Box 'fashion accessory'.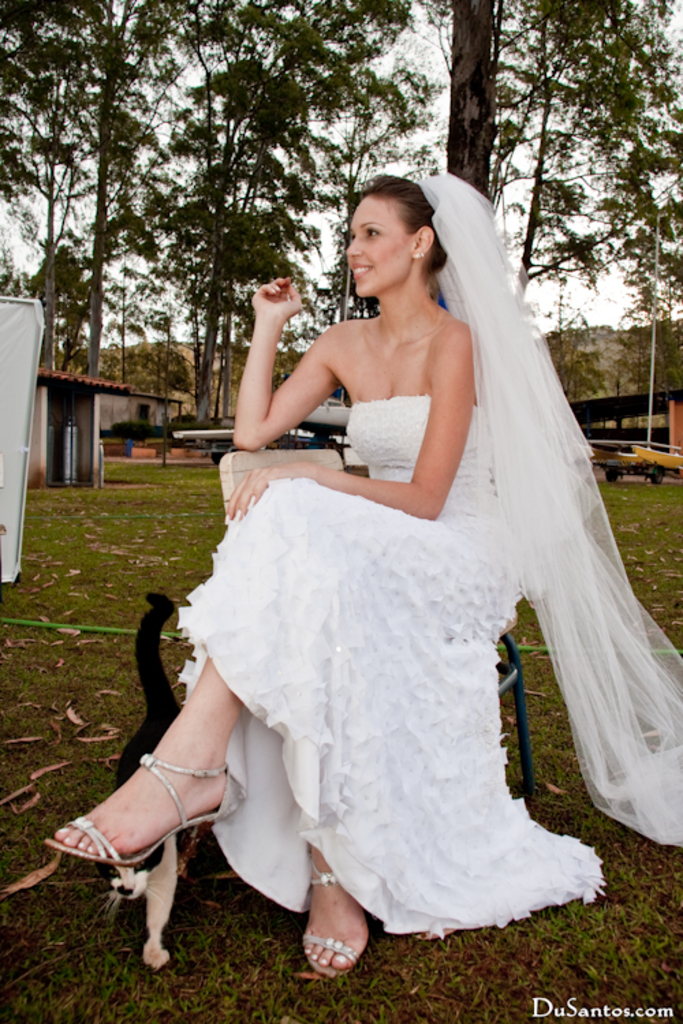
l=44, t=748, r=247, b=868.
